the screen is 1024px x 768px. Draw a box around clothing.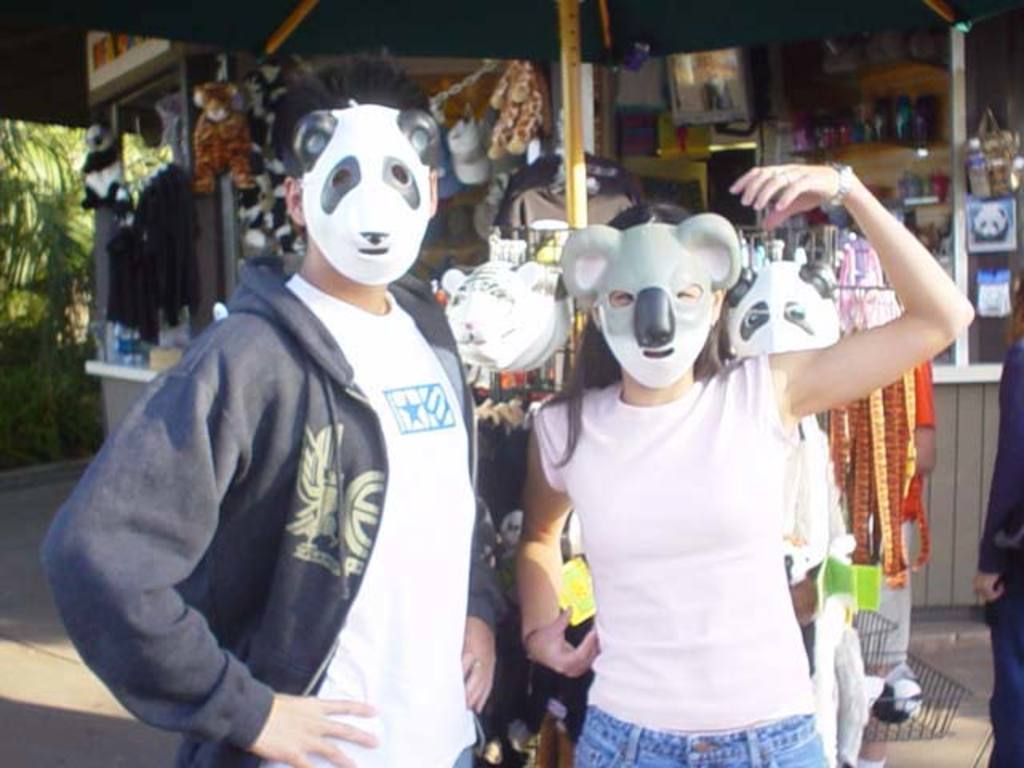
(left=822, top=363, right=933, bottom=702).
